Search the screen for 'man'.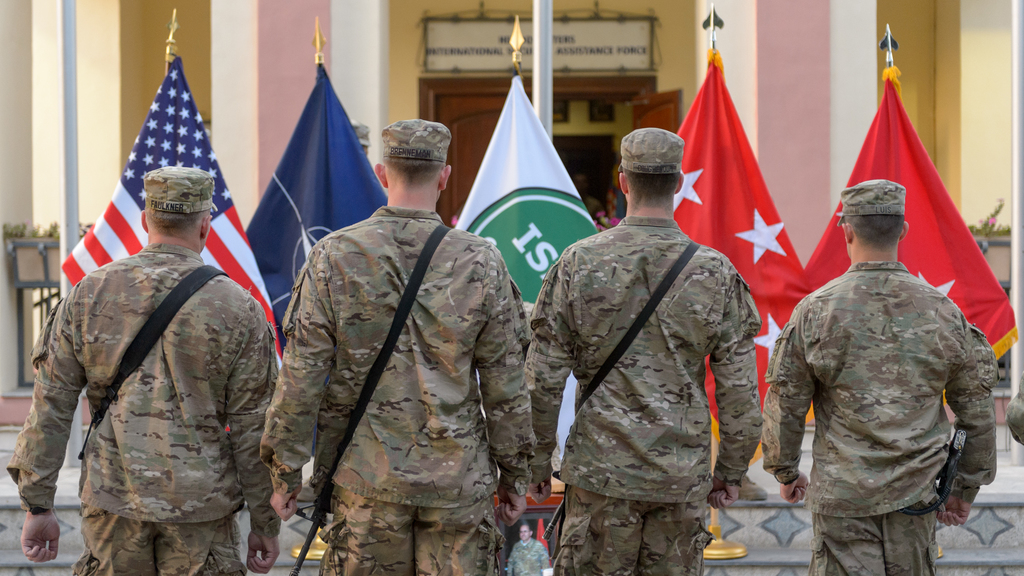
Found at (511,524,548,575).
